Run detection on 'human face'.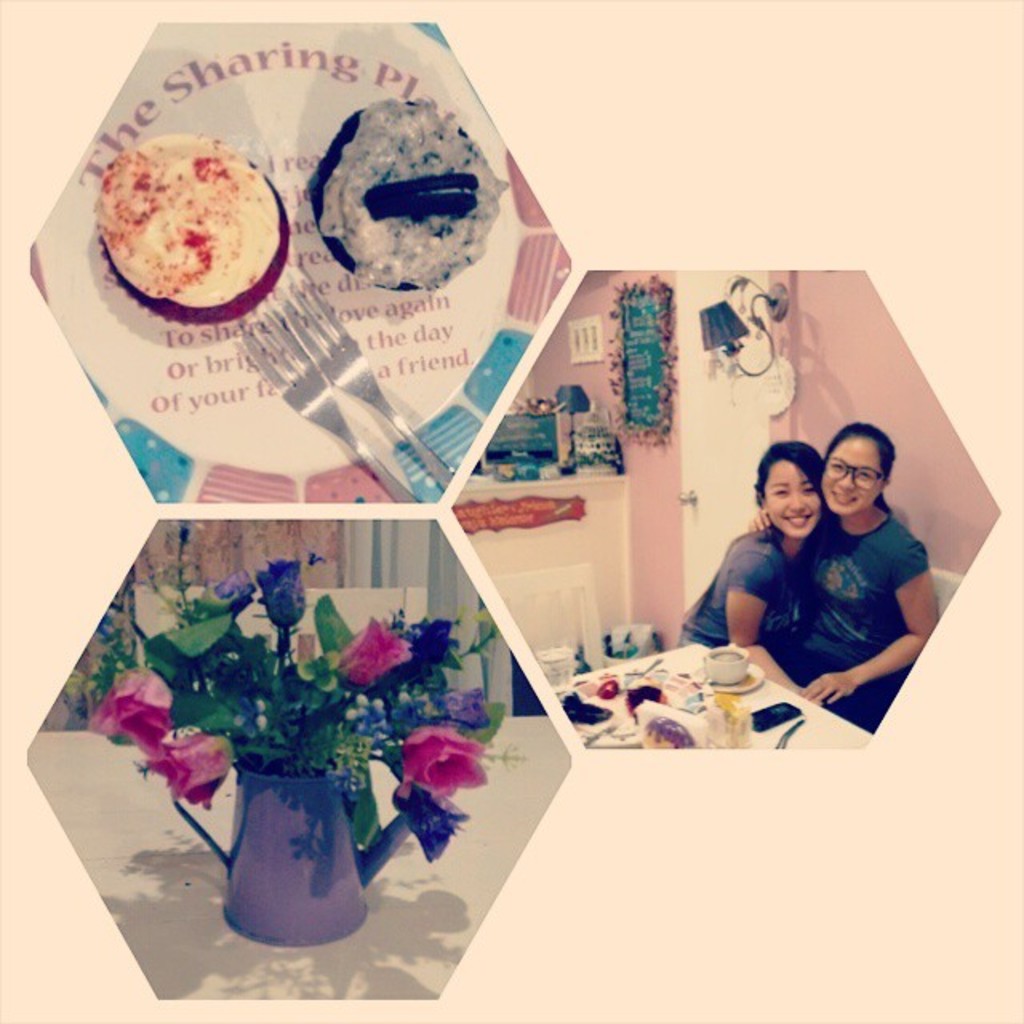
Result: {"left": 762, "top": 467, "right": 819, "bottom": 546}.
